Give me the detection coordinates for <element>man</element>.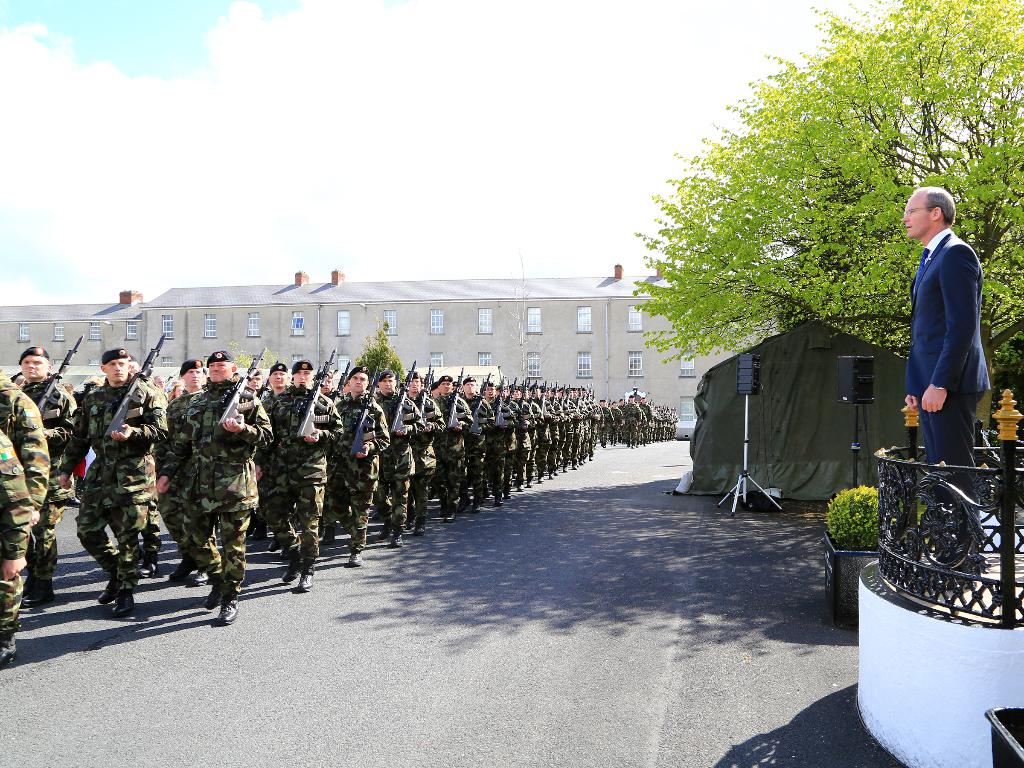
box(259, 361, 284, 416).
